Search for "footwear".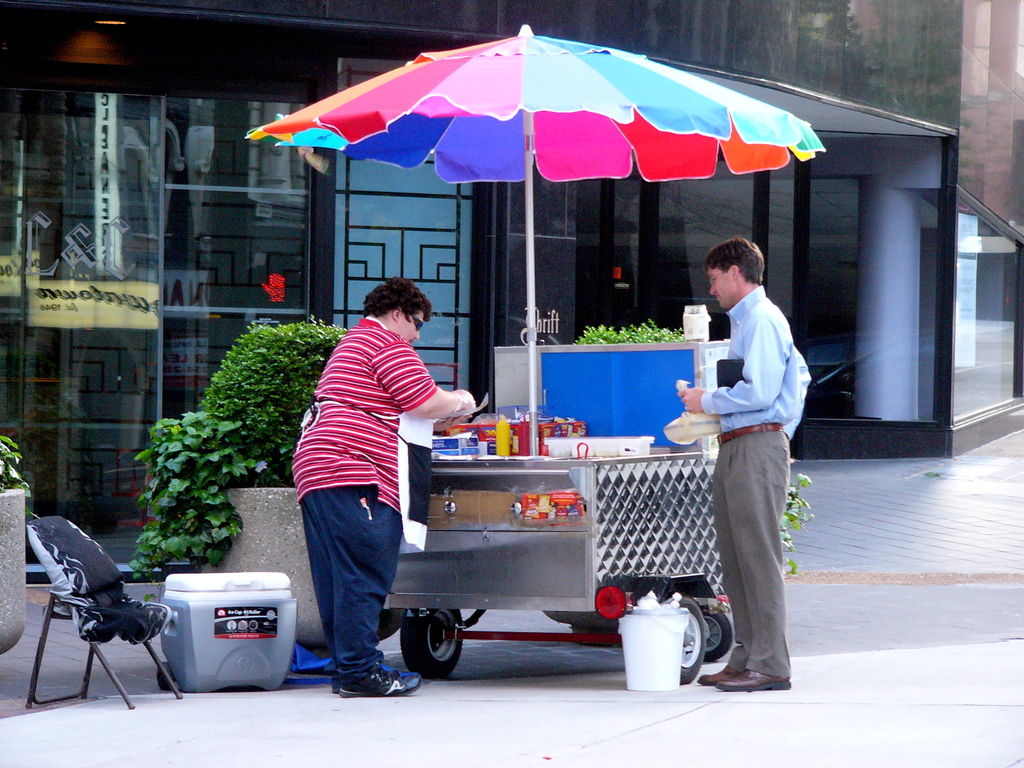
Found at <region>695, 664, 742, 685</region>.
